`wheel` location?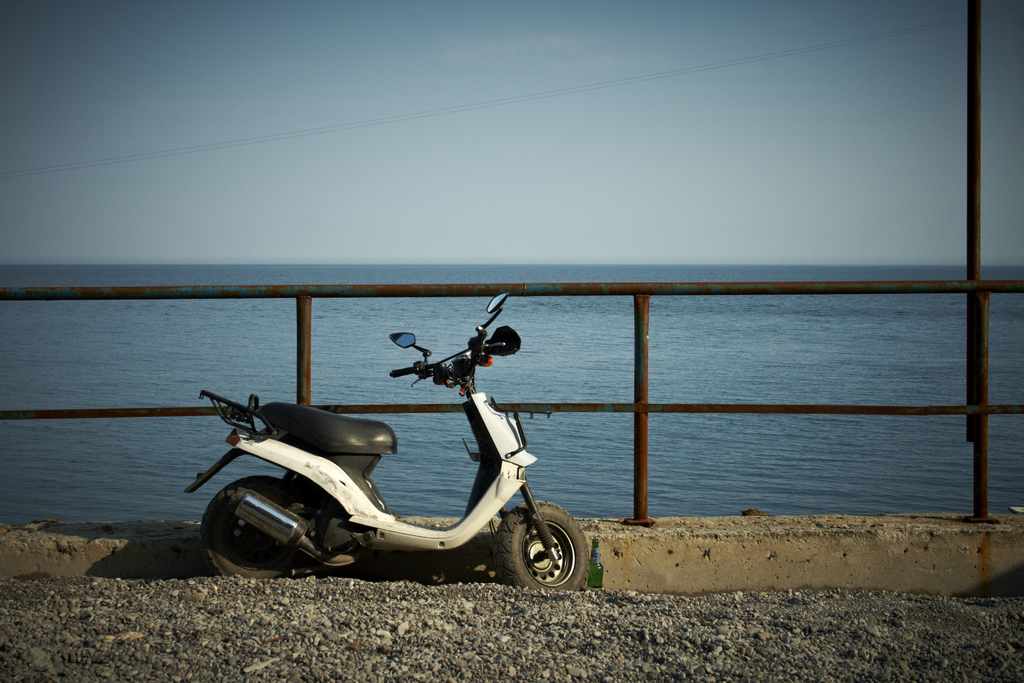
<bbox>498, 516, 593, 592</bbox>
